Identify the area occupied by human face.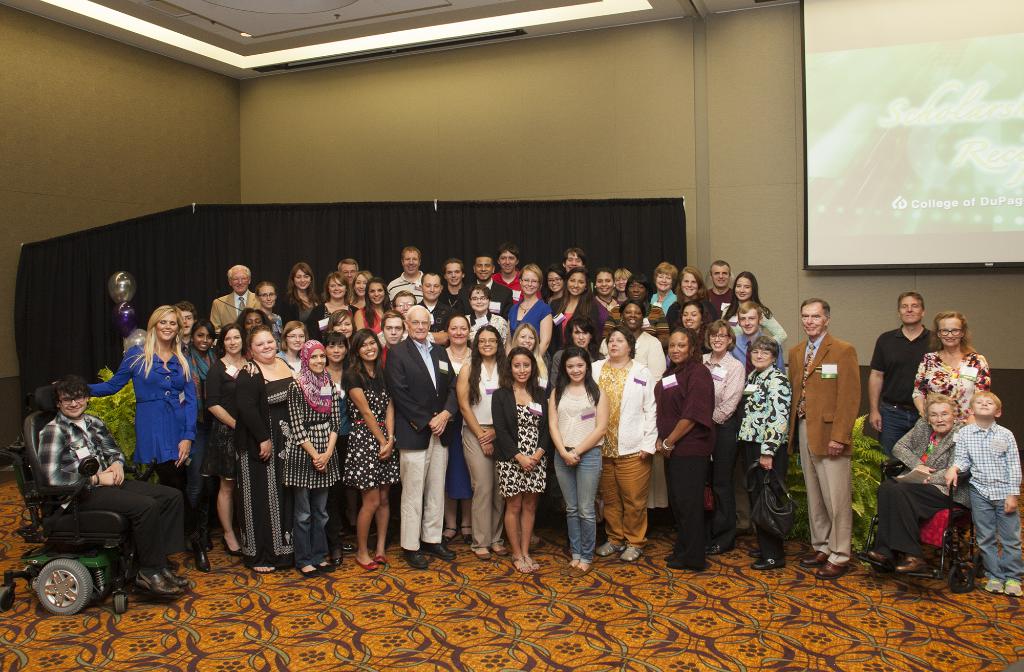
Area: 929 402 954 435.
